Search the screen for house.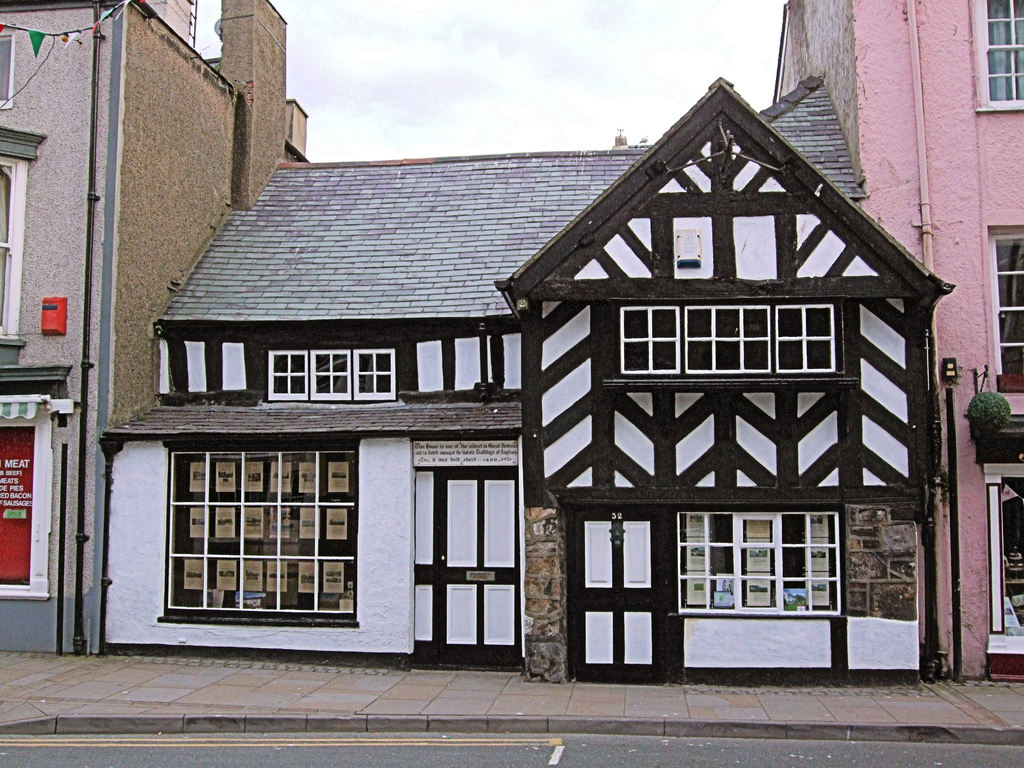
Found at box(111, 70, 964, 681).
